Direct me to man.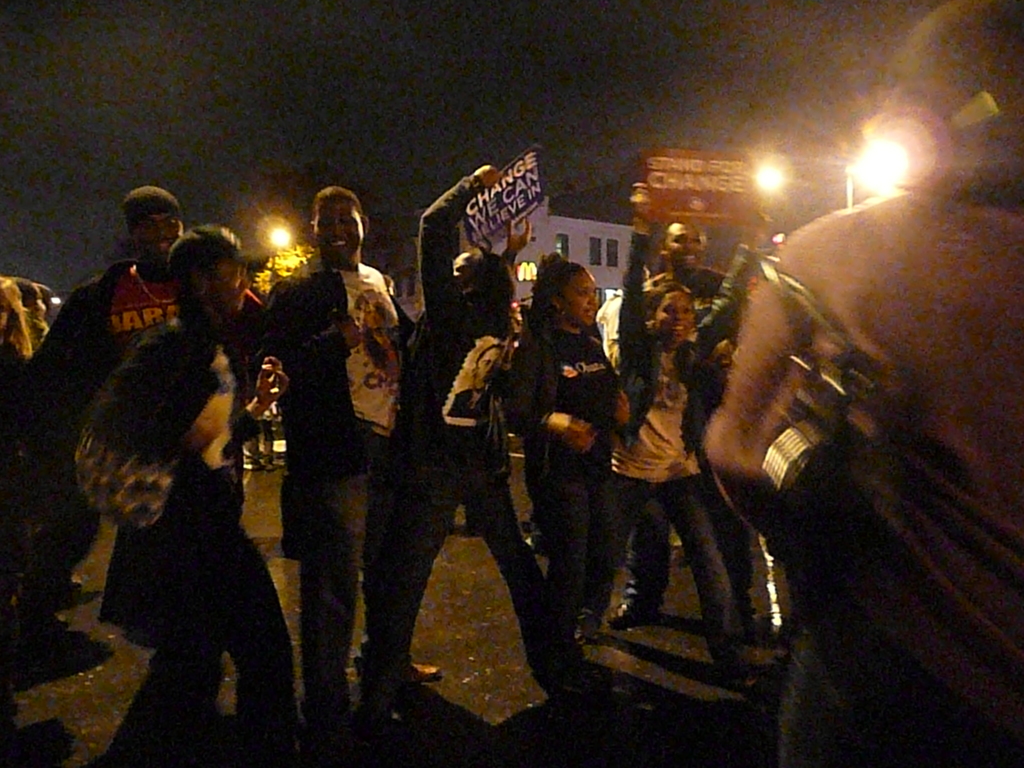
Direction: l=353, t=162, r=610, b=694.
